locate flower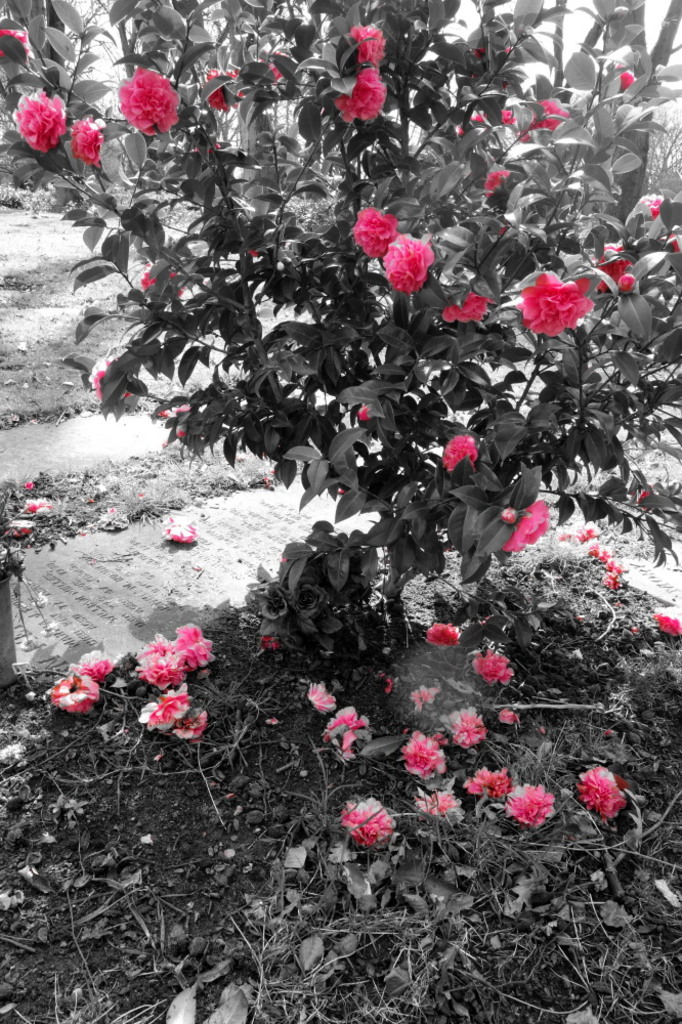
l=68, t=116, r=106, b=166
